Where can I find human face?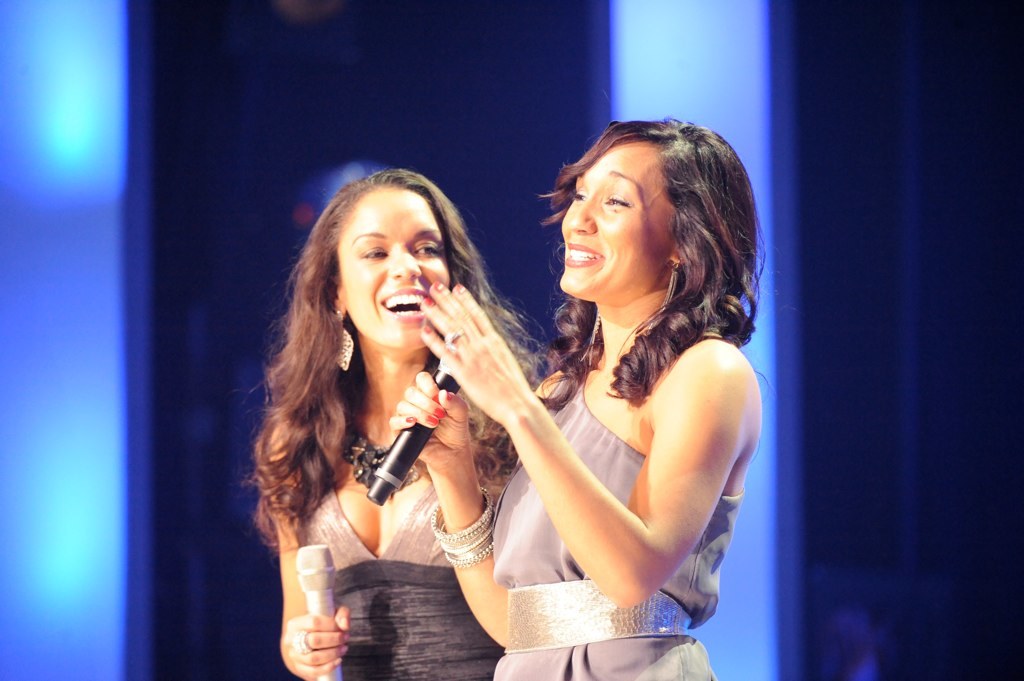
You can find it at bbox(338, 189, 451, 351).
